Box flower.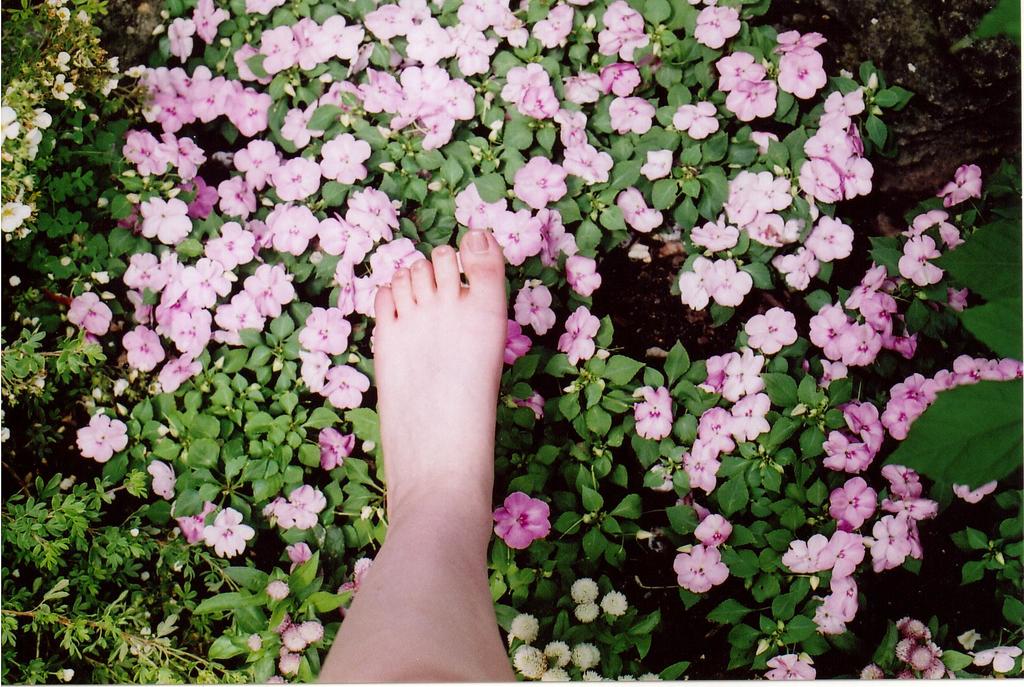
left=356, top=558, right=372, bottom=583.
